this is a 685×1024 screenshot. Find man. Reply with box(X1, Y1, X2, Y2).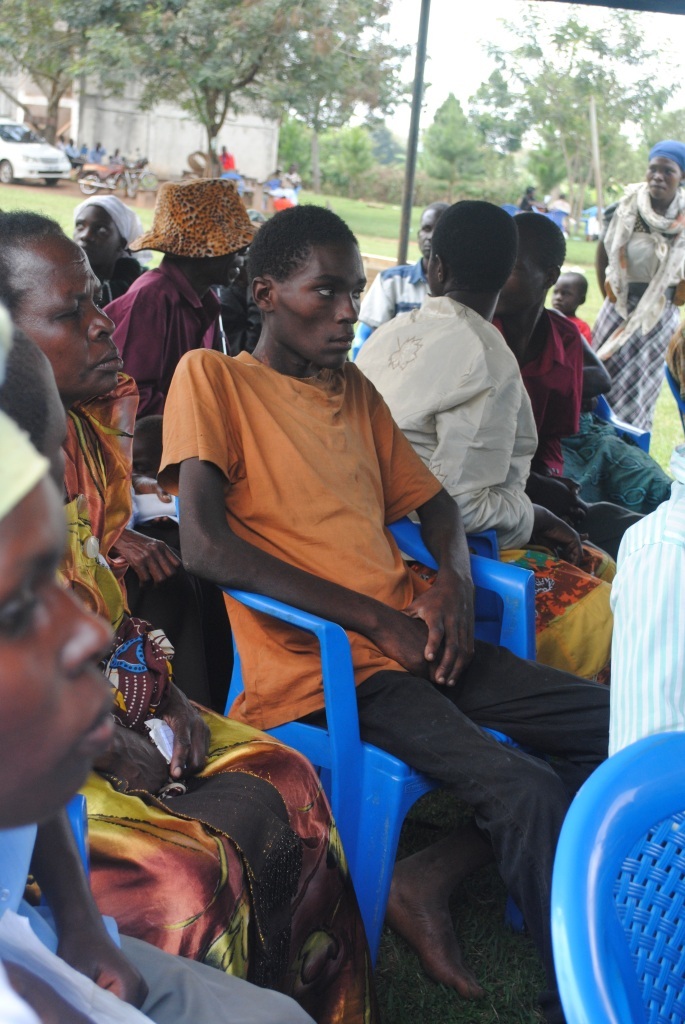
box(0, 384, 324, 1017).
